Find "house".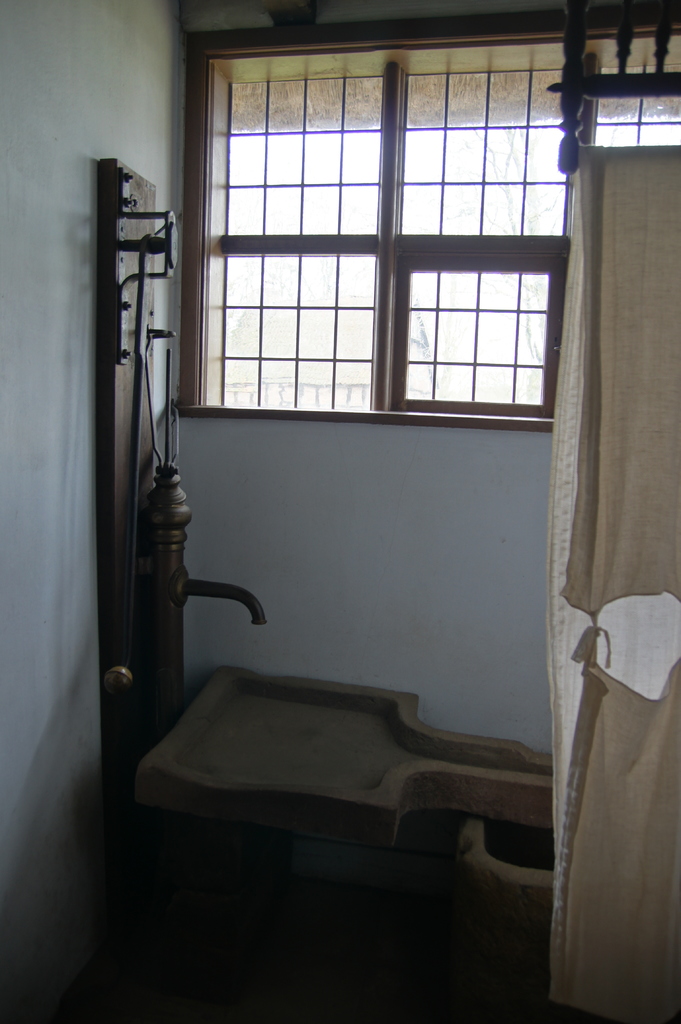
(left=0, top=0, right=680, bottom=1023).
